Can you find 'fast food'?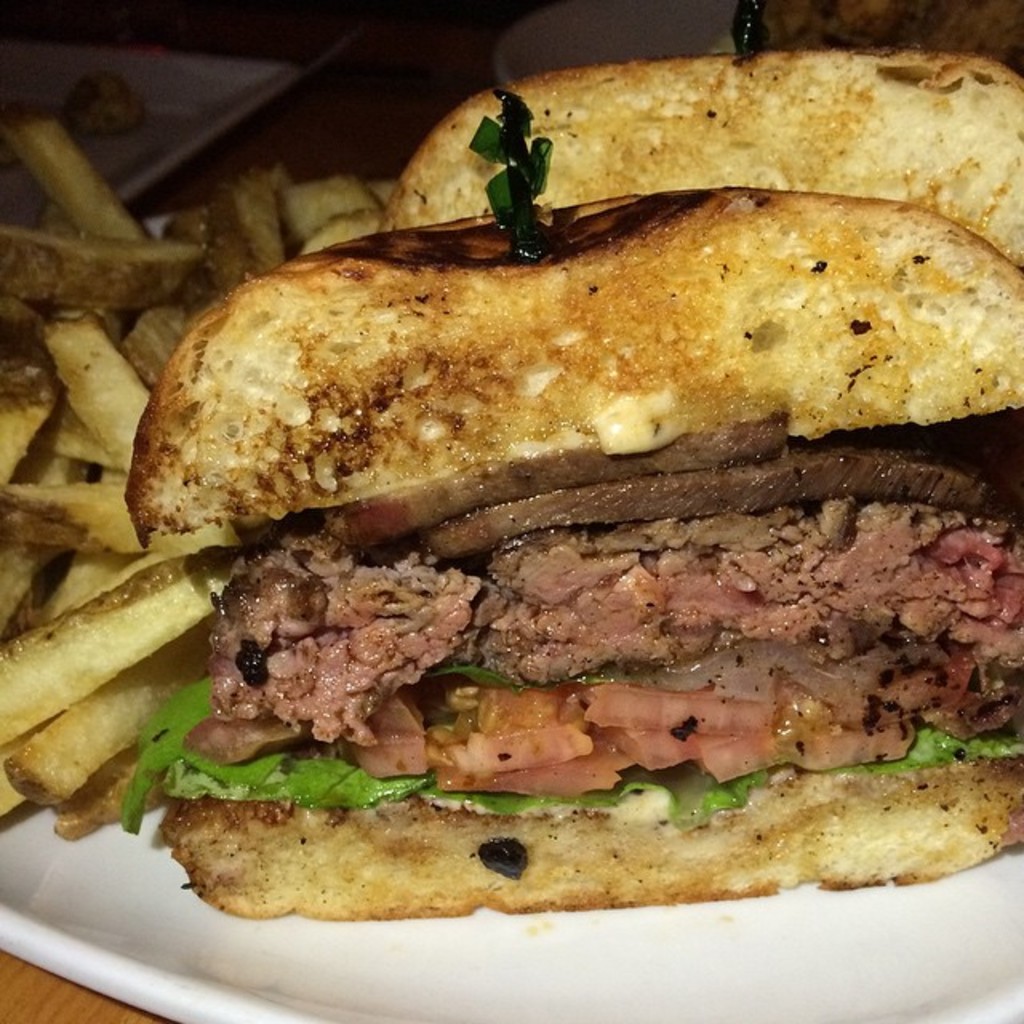
Yes, bounding box: crop(30, 294, 168, 478).
